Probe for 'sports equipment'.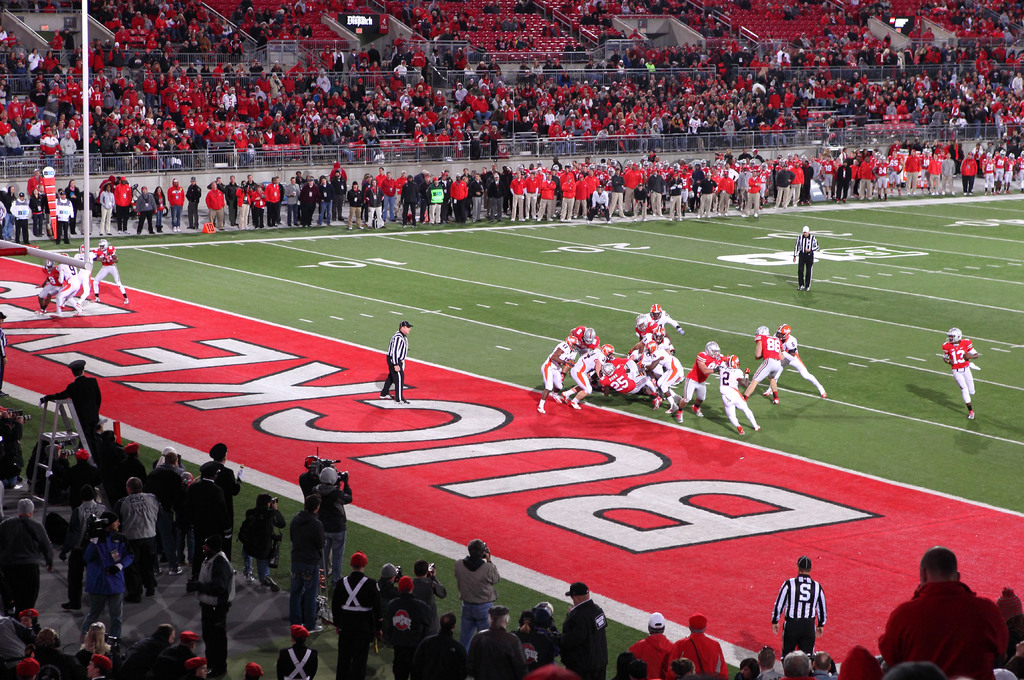
Probe result: detection(580, 330, 596, 345).
